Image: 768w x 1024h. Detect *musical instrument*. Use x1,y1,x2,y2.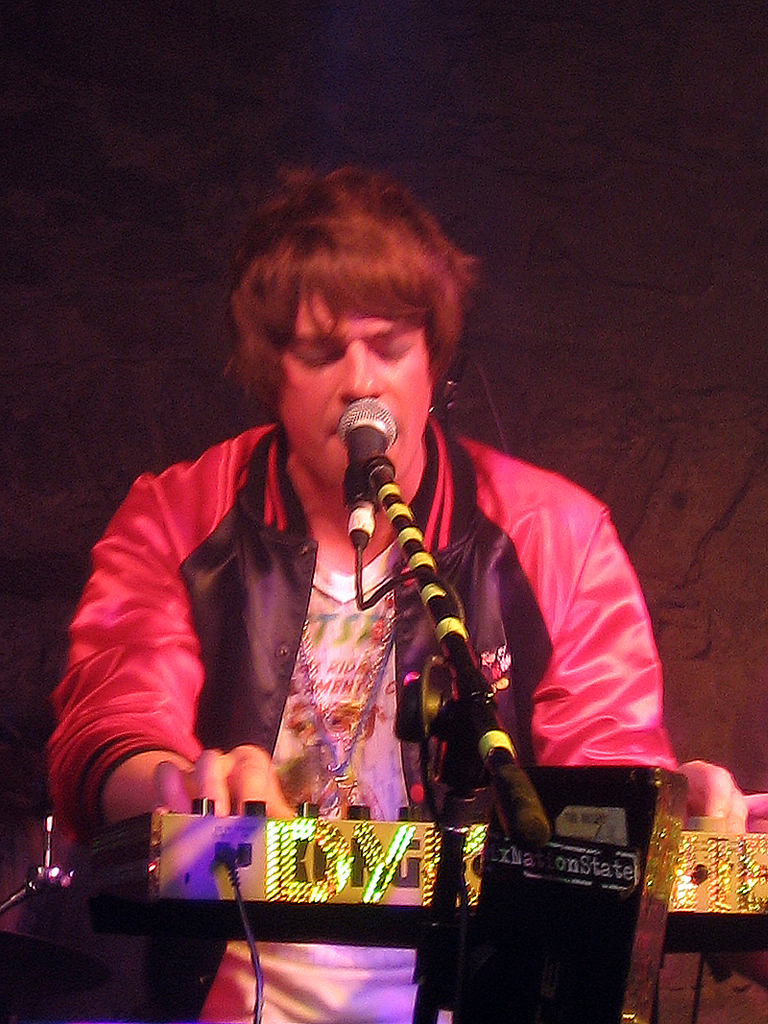
2,800,762,926.
